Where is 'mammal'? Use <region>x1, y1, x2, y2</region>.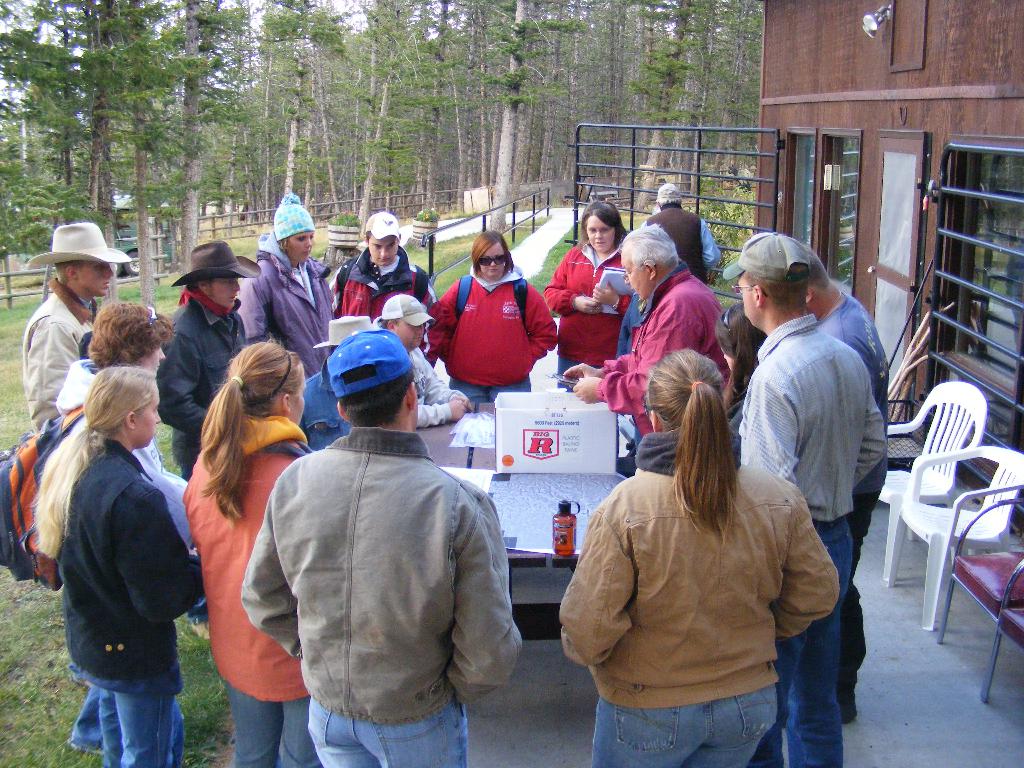
<region>36, 362, 207, 767</region>.
